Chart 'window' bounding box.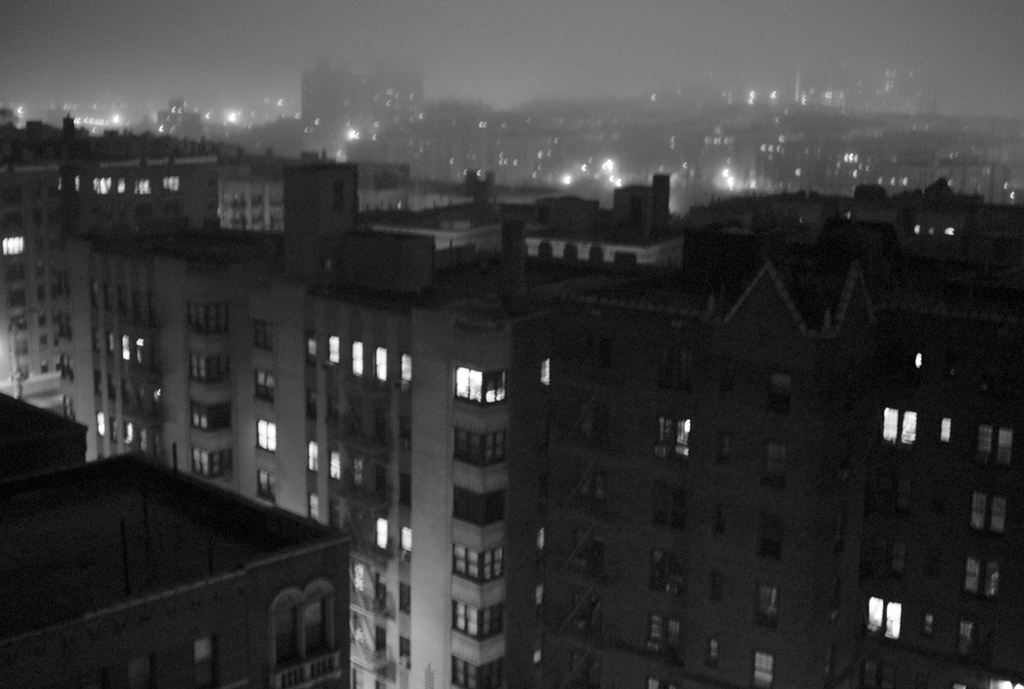
Charted: <region>757, 512, 785, 560</region>.
